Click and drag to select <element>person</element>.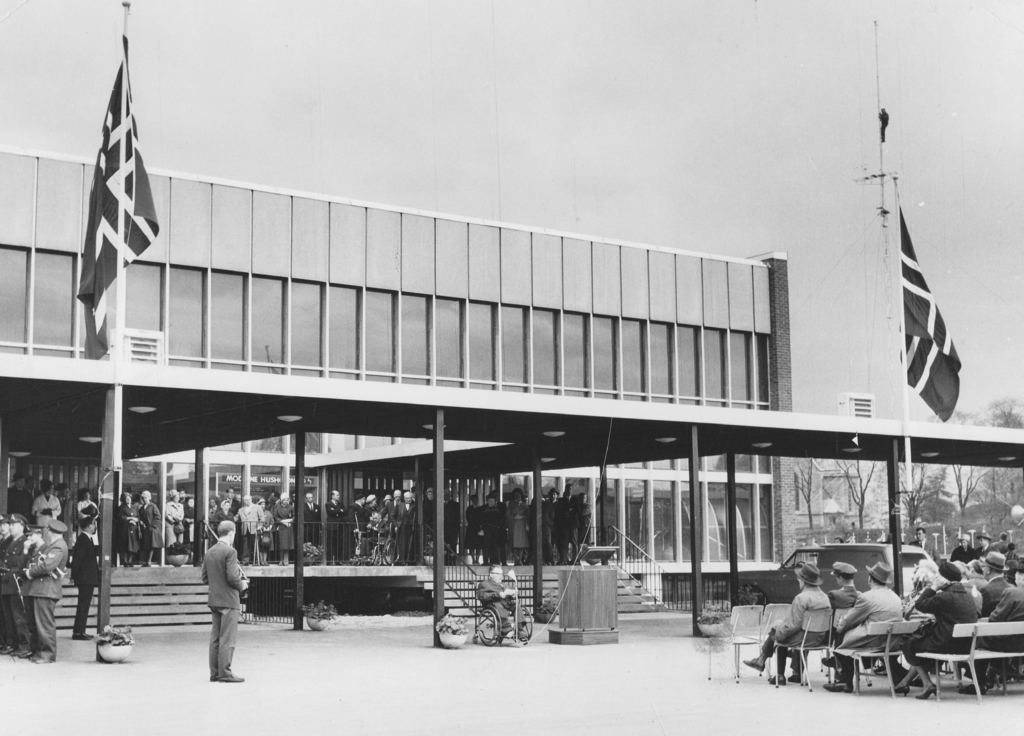
Selection: Rect(207, 493, 232, 536).
